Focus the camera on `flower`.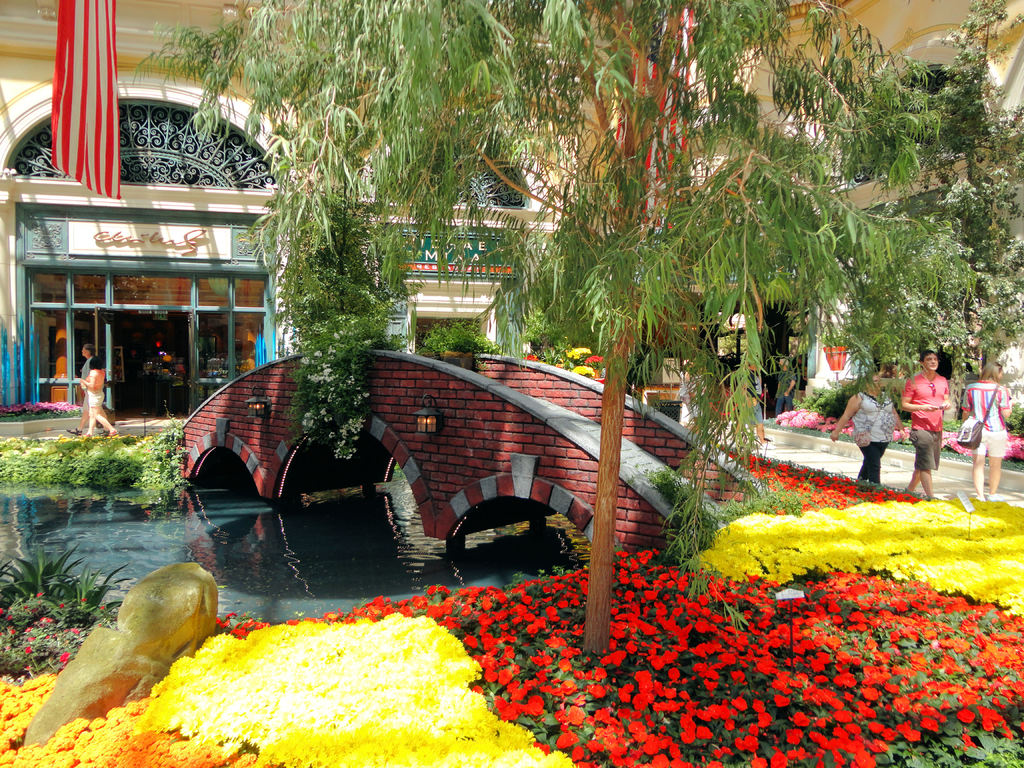
Focus region: {"left": 55, "top": 650, "right": 70, "bottom": 664}.
